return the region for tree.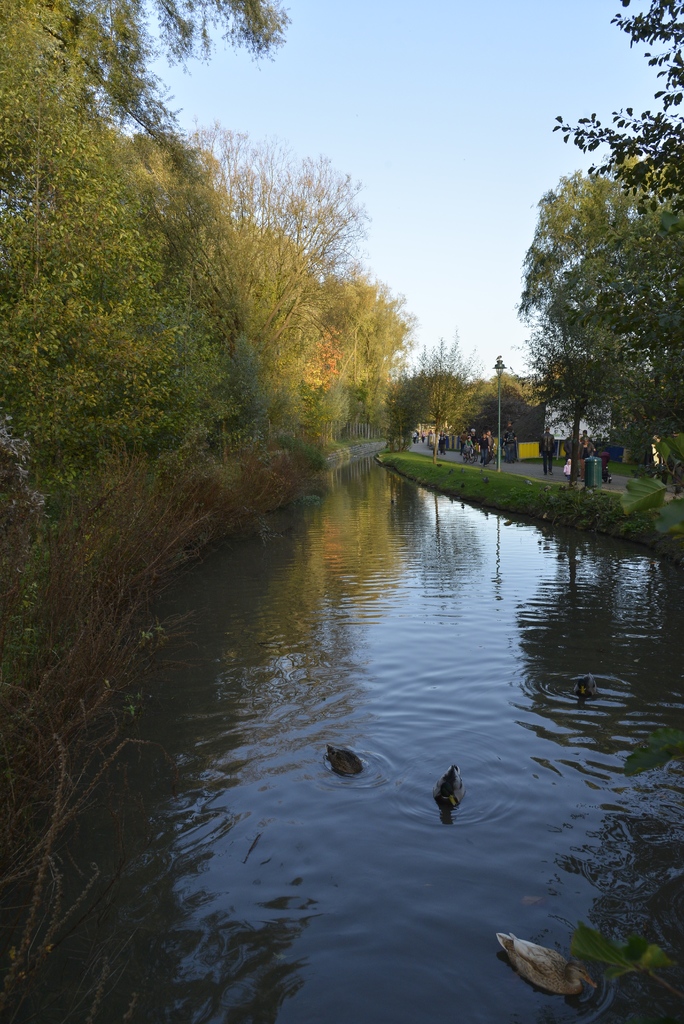
pyautogui.locateOnScreen(186, 113, 343, 307).
